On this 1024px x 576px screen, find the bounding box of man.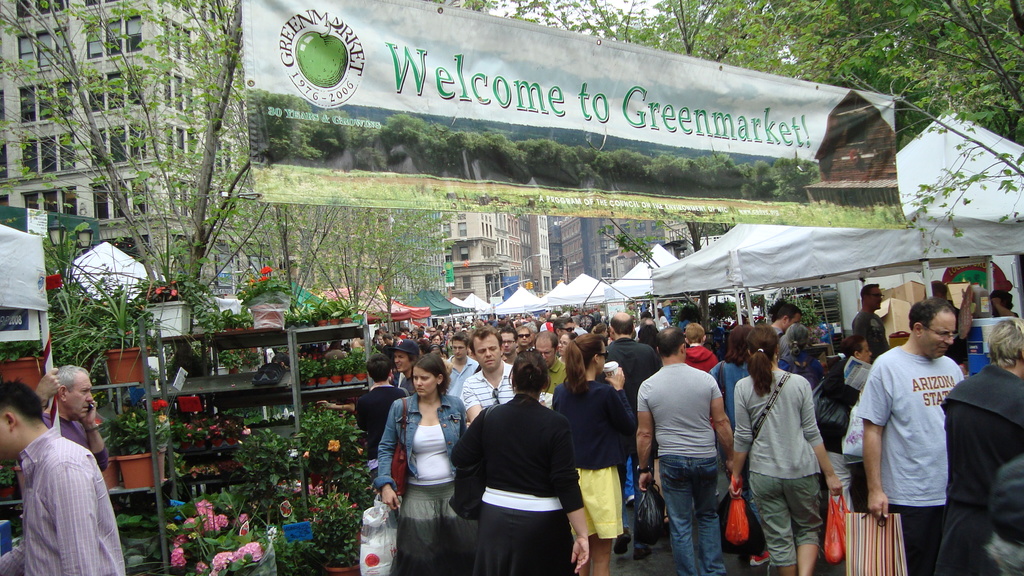
Bounding box: 995 280 1014 317.
